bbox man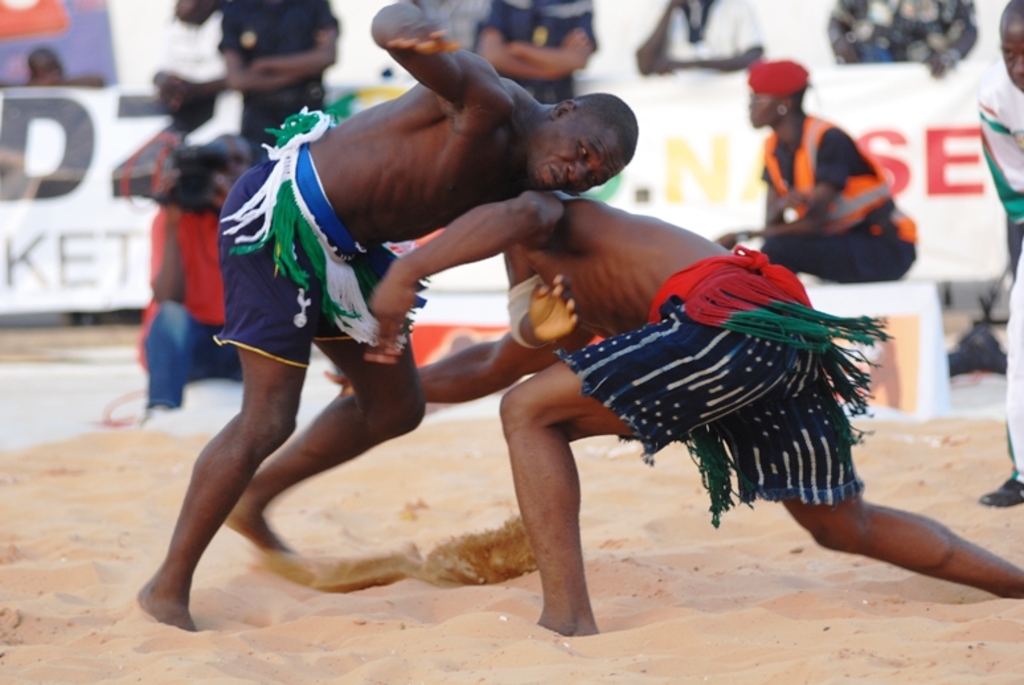
324,194,1023,639
